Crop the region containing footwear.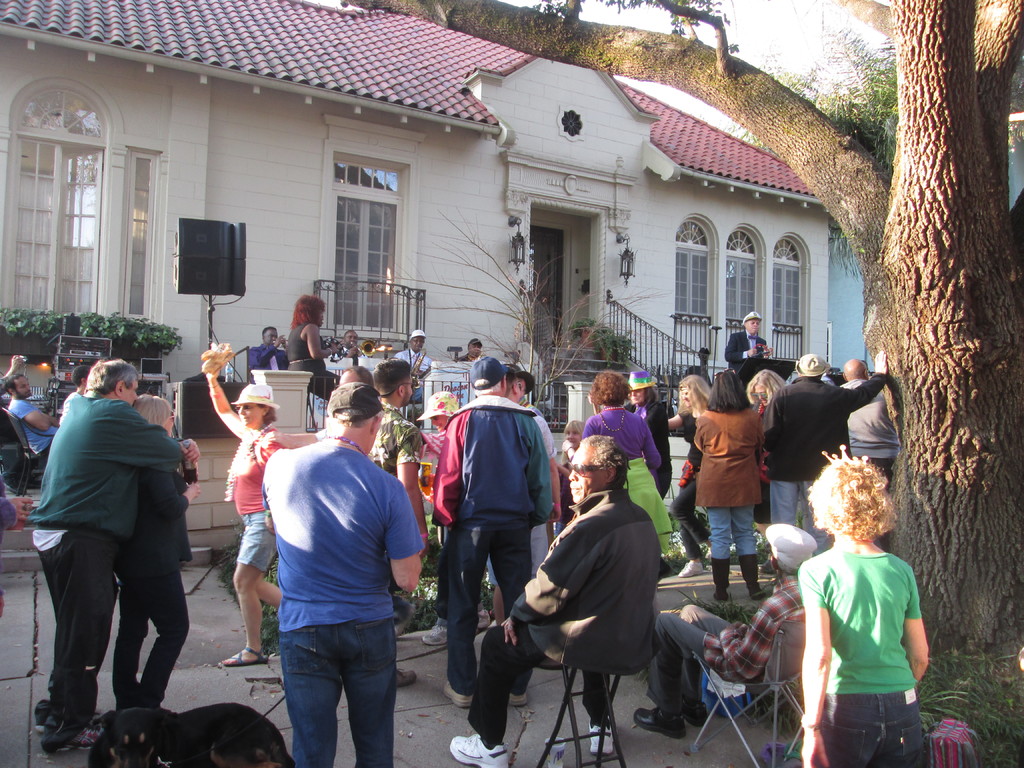
Crop region: box=[755, 554, 776, 573].
